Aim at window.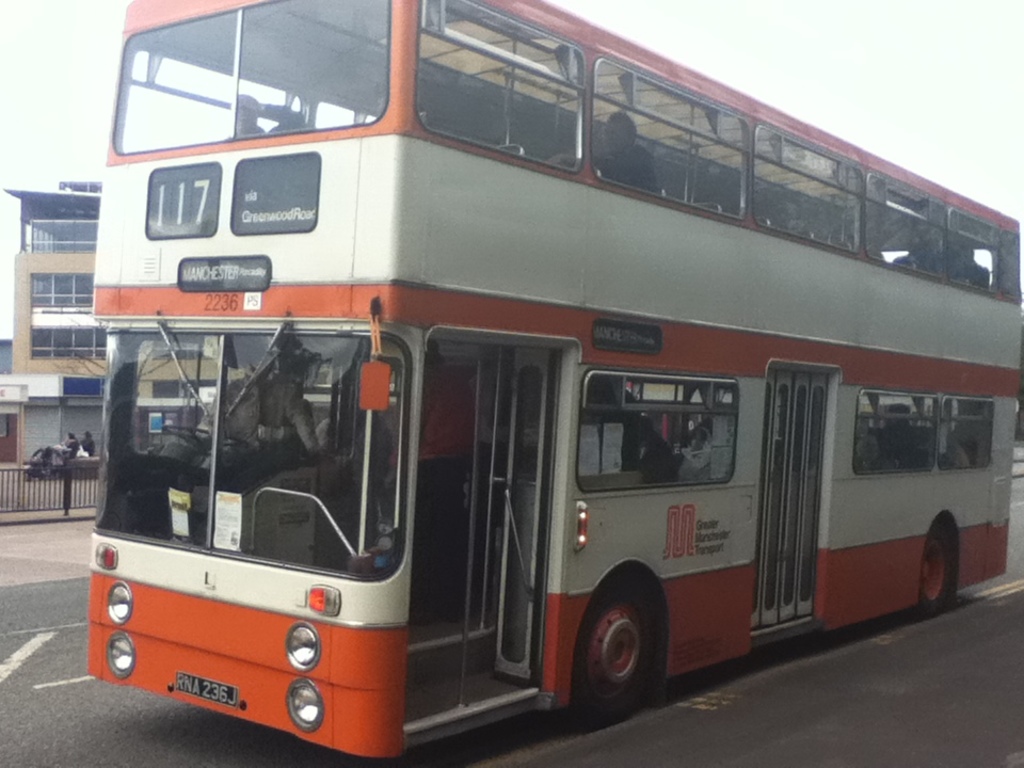
Aimed at pyautogui.locateOnScreen(757, 124, 854, 243).
